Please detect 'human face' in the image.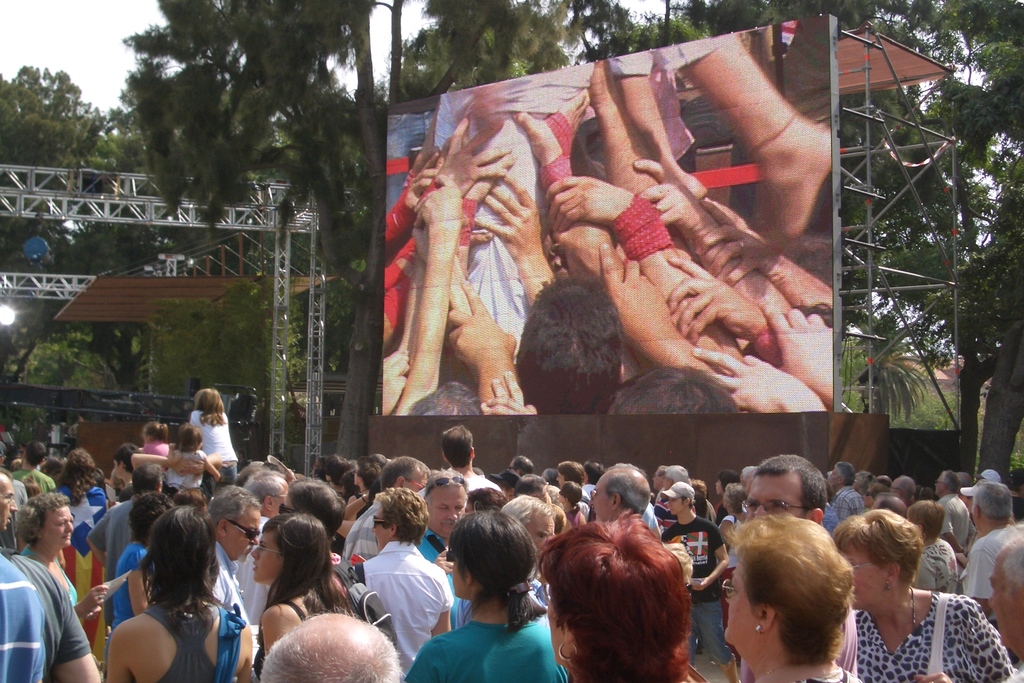
[x1=369, y1=504, x2=388, y2=551].
